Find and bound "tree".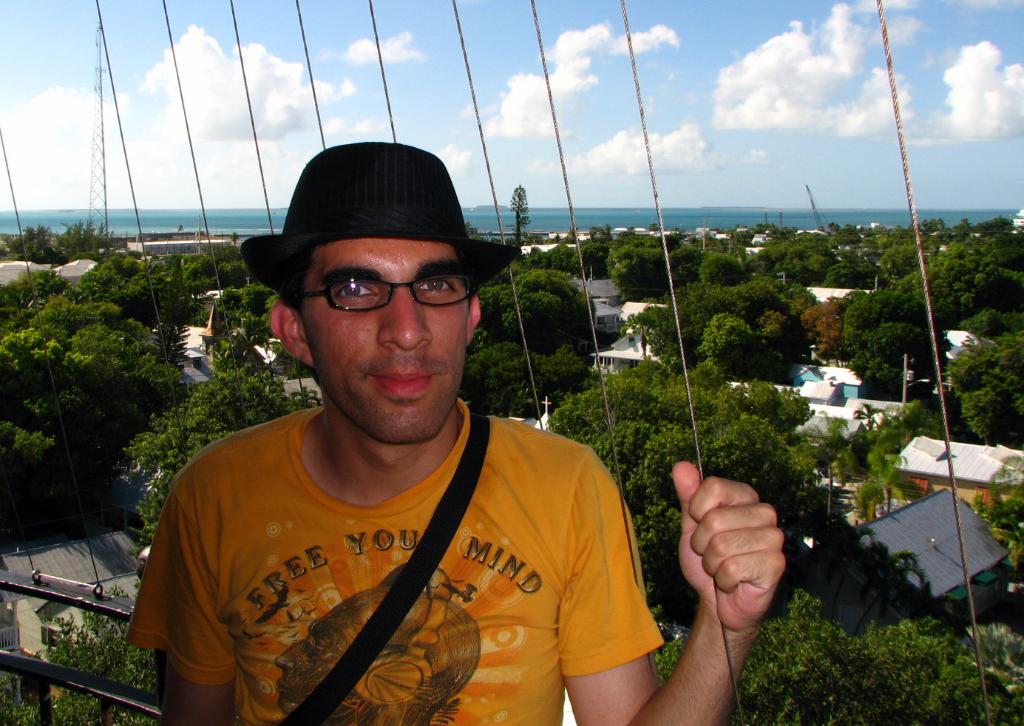
Bound: 801,296,852,365.
